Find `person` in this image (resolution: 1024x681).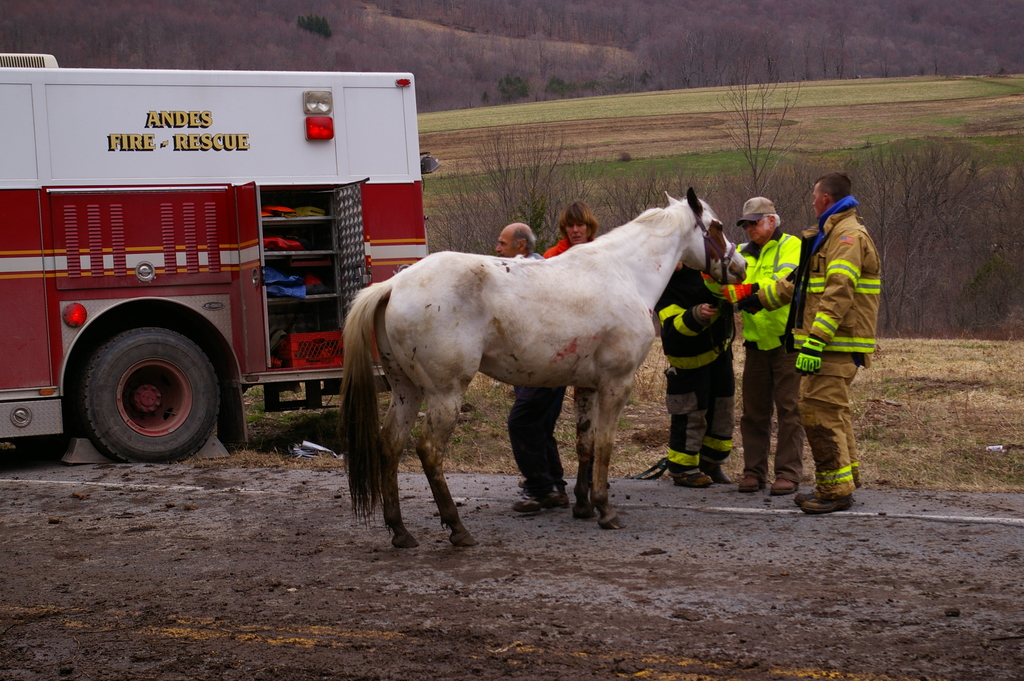
bbox(720, 193, 804, 500).
